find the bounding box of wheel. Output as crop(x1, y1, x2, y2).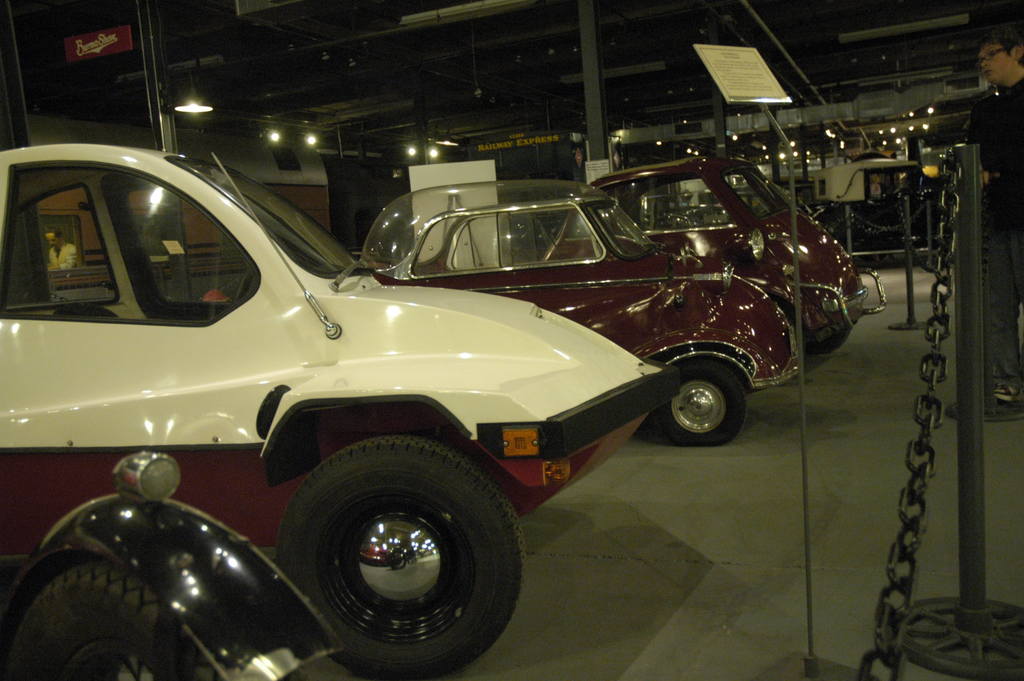
crop(234, 268, 255, 302).
